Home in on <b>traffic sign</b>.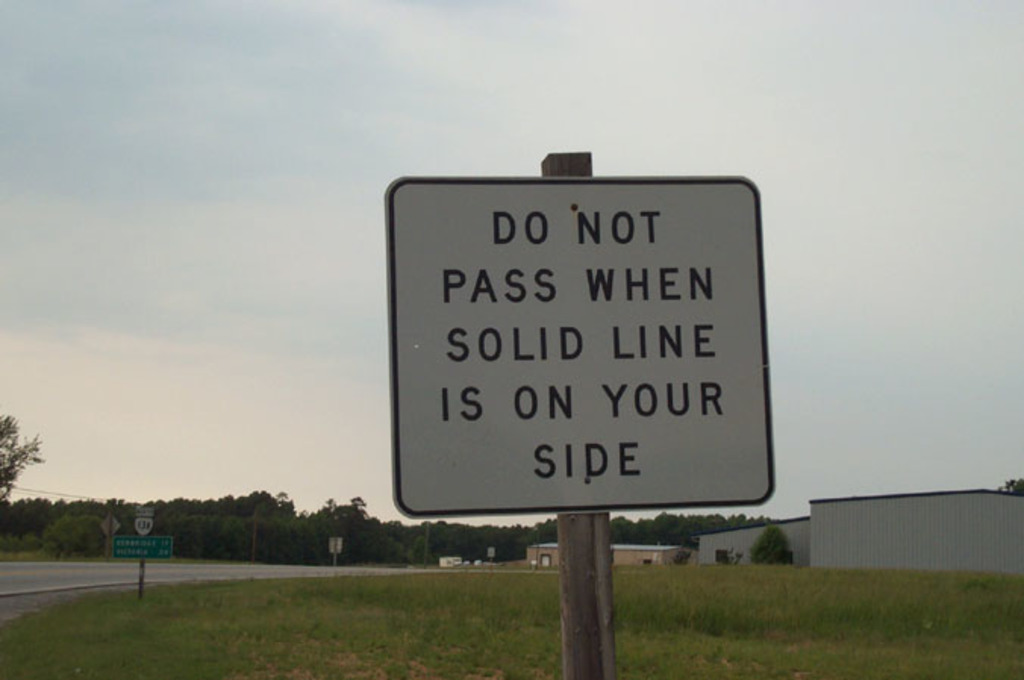
Homed in at x1=109, y1=535, x2=177, y2=562.
